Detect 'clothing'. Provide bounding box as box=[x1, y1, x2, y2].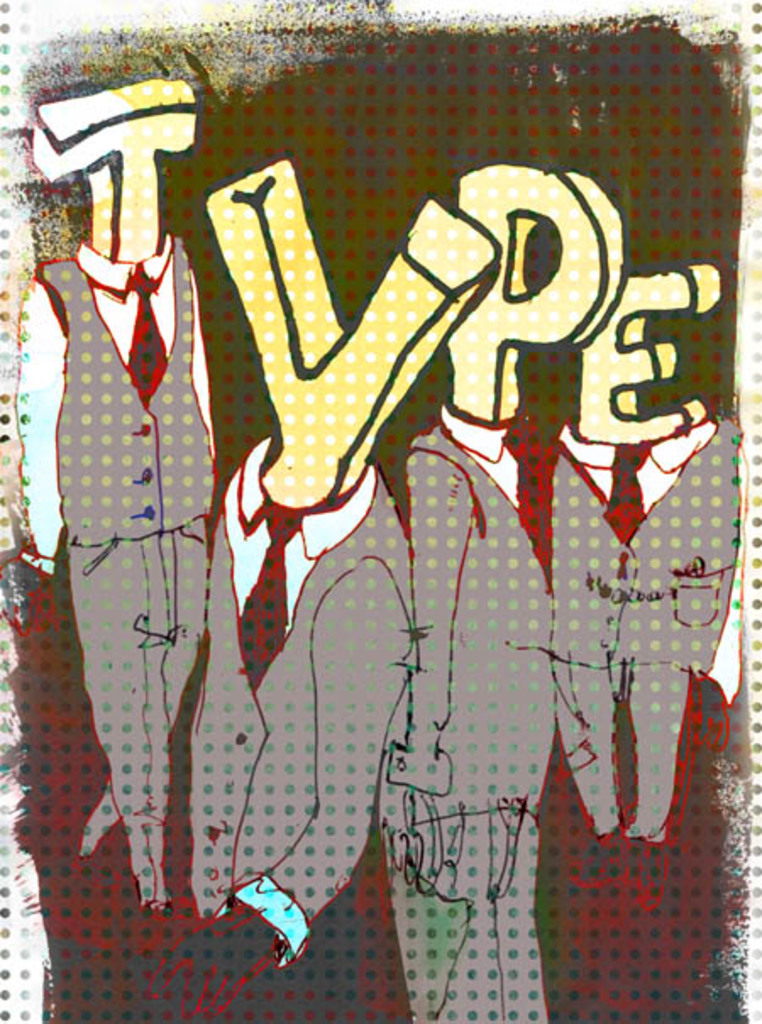
box=[195, 438, 408, 963].
